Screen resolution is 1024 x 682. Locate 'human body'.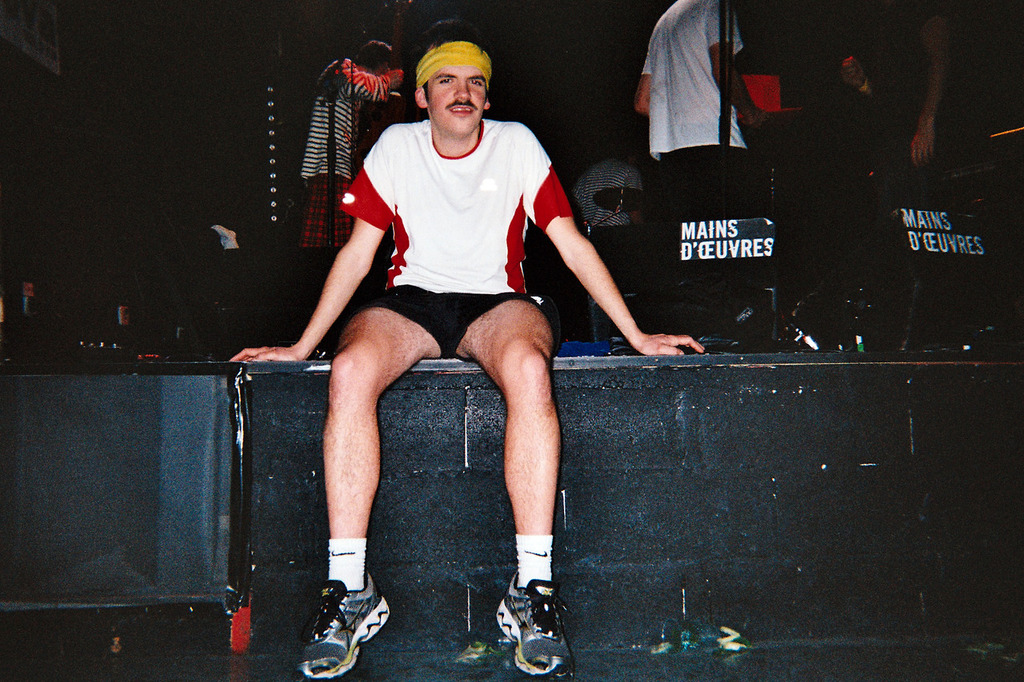
259 48 671 638.
